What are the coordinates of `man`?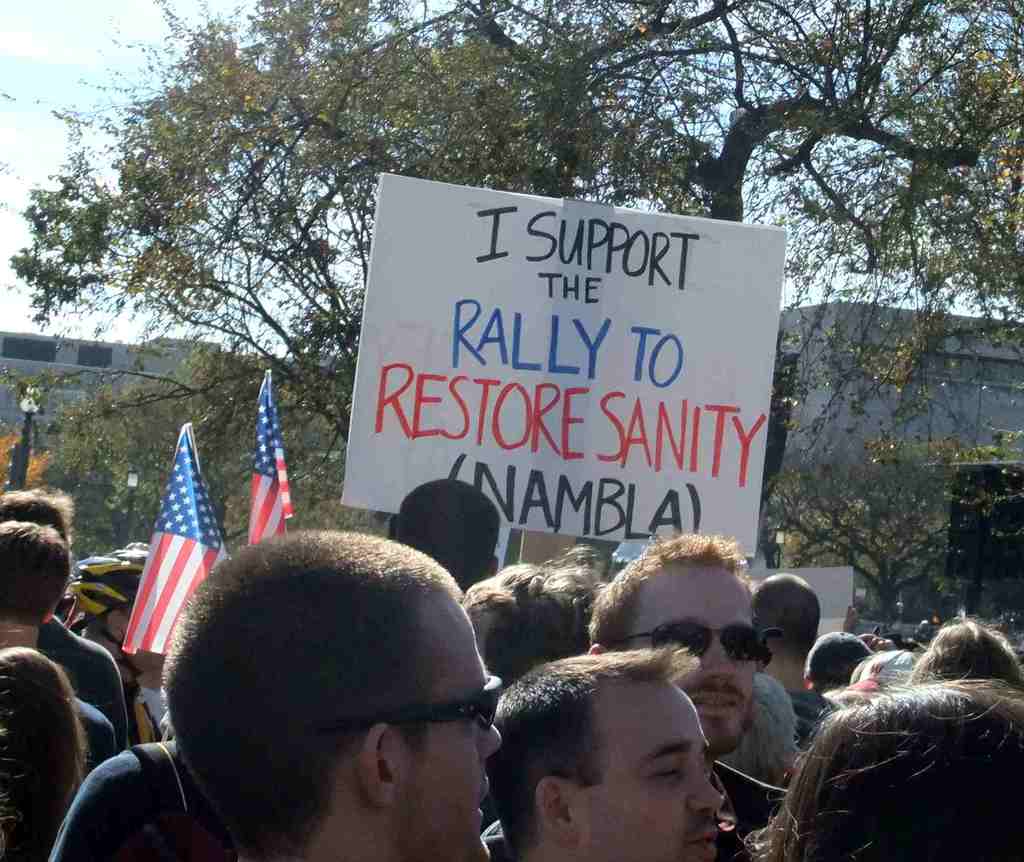
<bbox>798, 626, 924, 706</bbox>.
